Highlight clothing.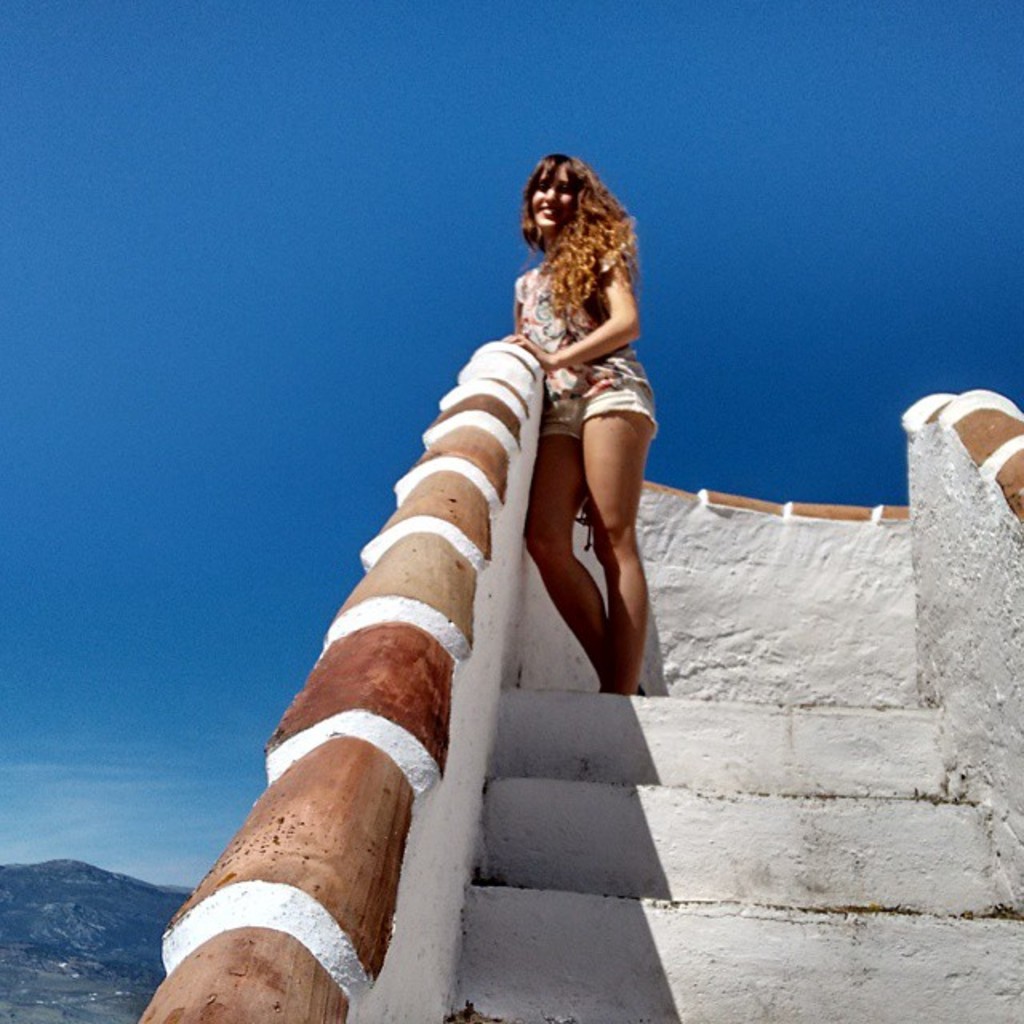
Highlighted region: [x1=514, y1=240, x2=659, y2=448].
